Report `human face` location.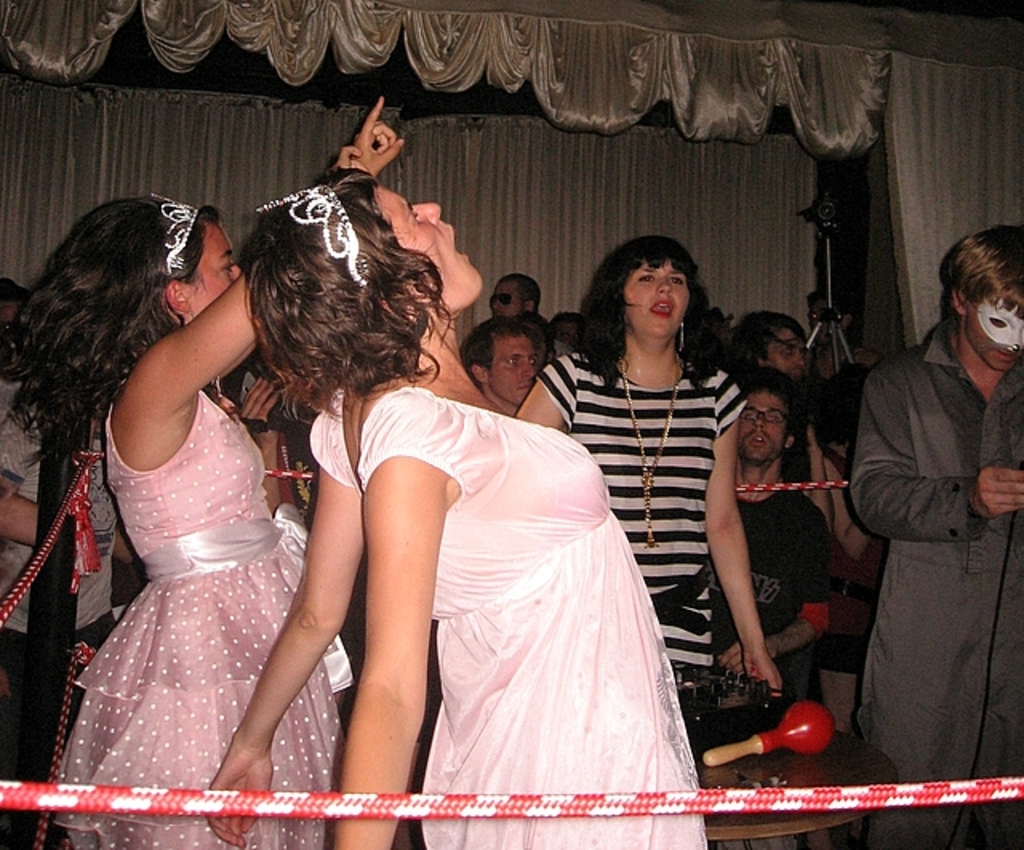
Report: box=[496, 282, 523, 317].
